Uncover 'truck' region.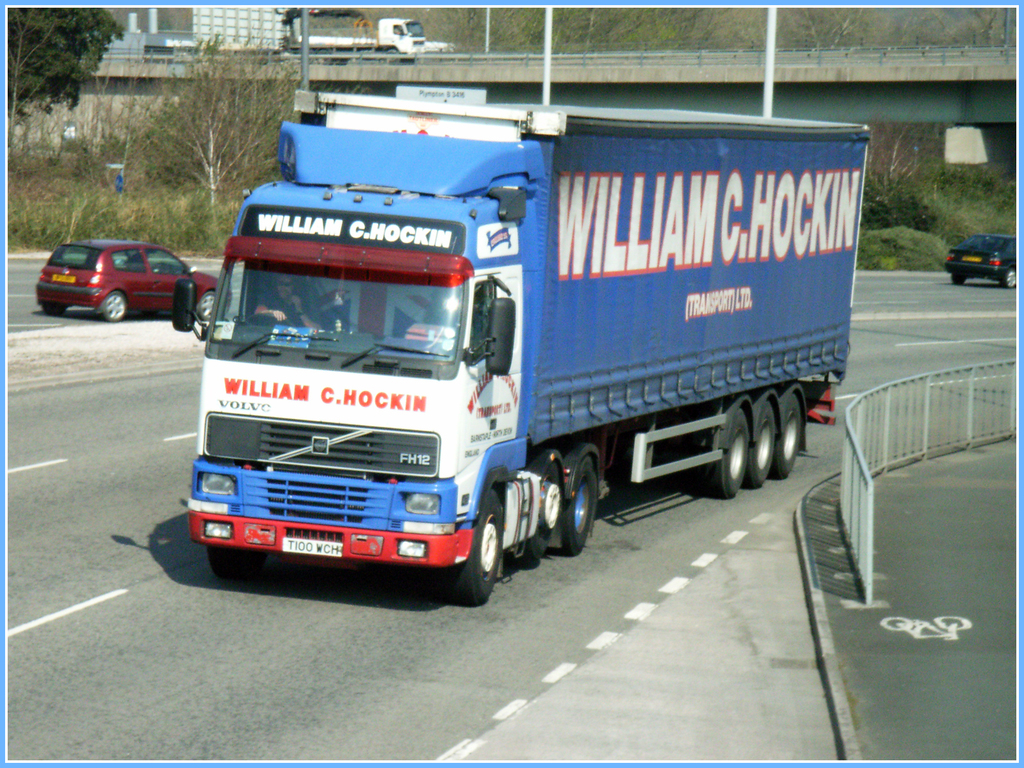
Uncovered: [162, 77, 862, 626].
